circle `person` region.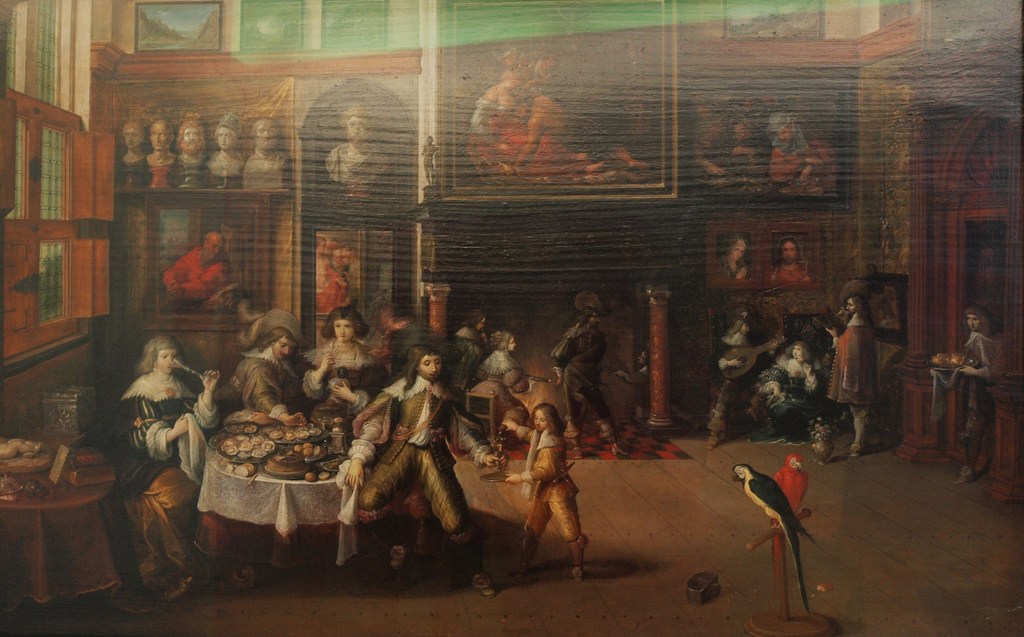
Region: select_region(315, 230, 348, 310).
